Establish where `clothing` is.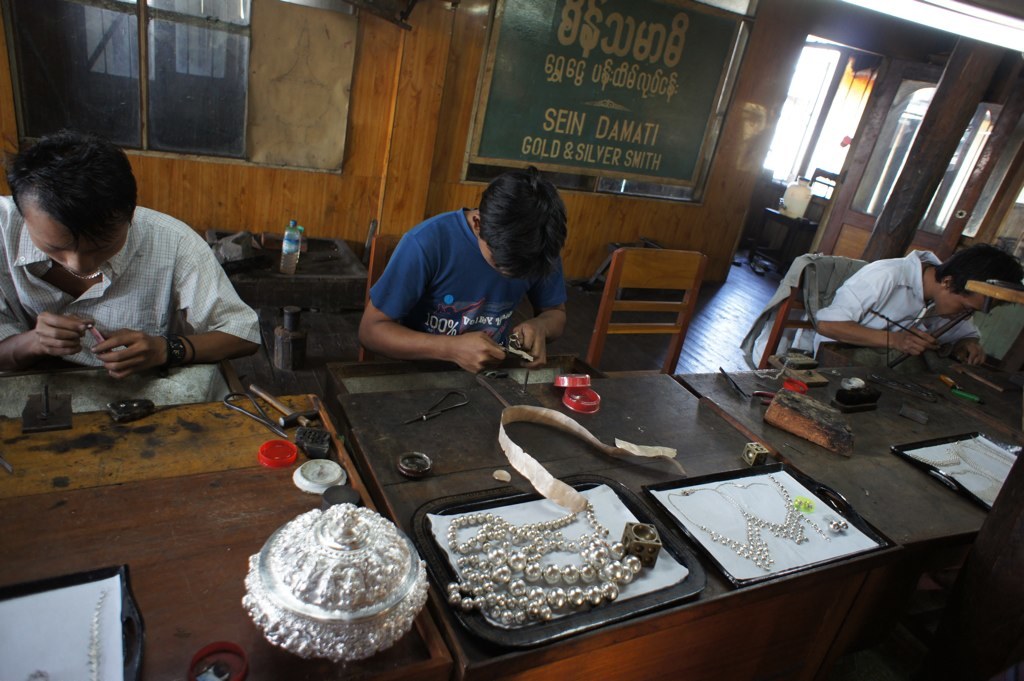
Established at [x1=791, y1=237, x2=965, y2=360].
